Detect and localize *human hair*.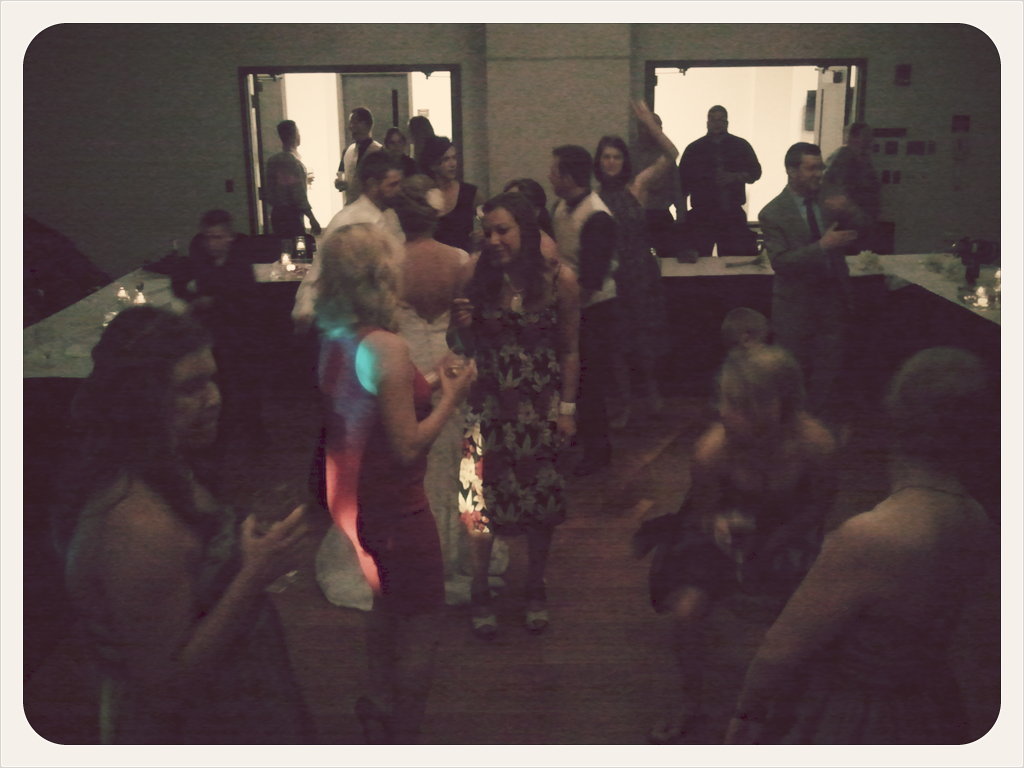
Localized at x1=71, y1=293, x2=234, y2=519.
